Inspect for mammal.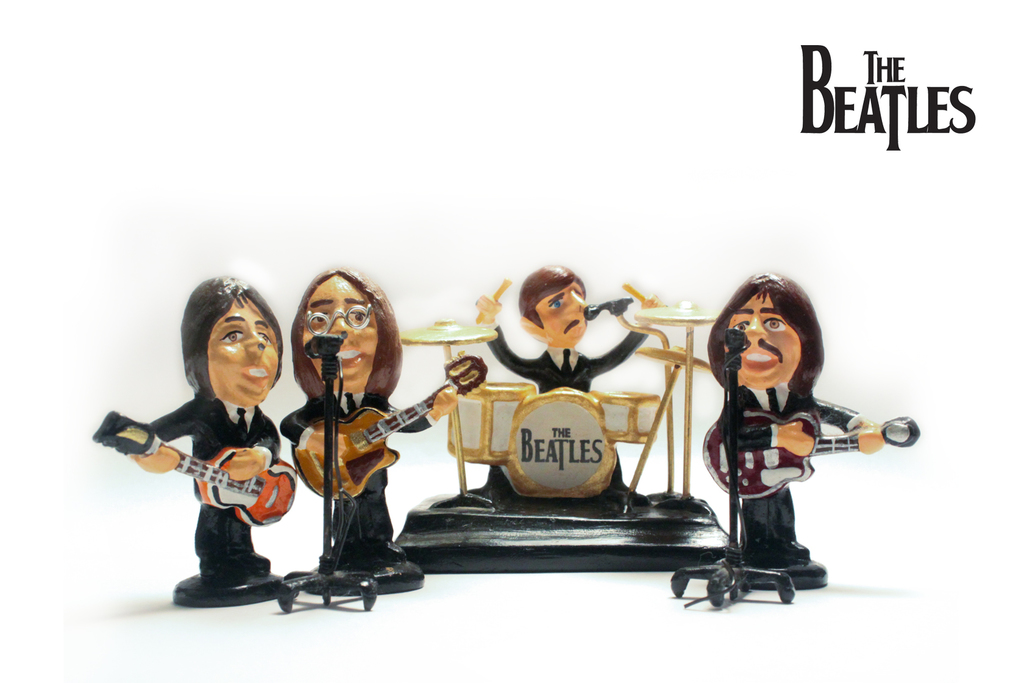
Inspection: 706:272:884:562.
